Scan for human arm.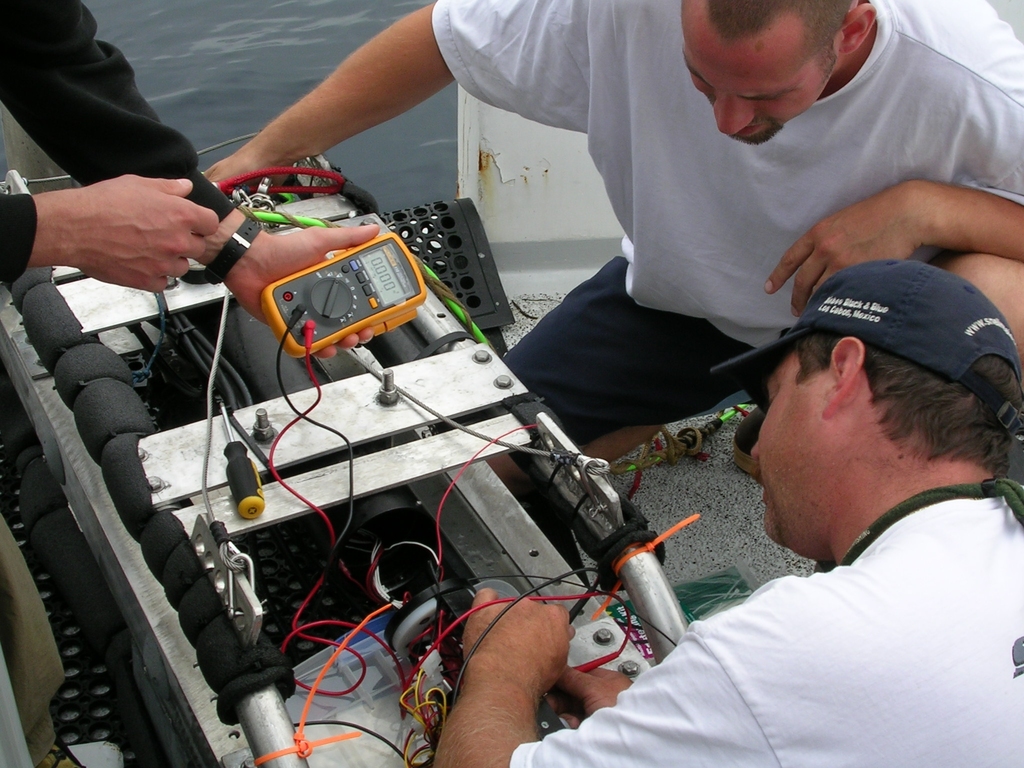
Scan result: (x1=0, y1=0, x2=382, y2=360).
